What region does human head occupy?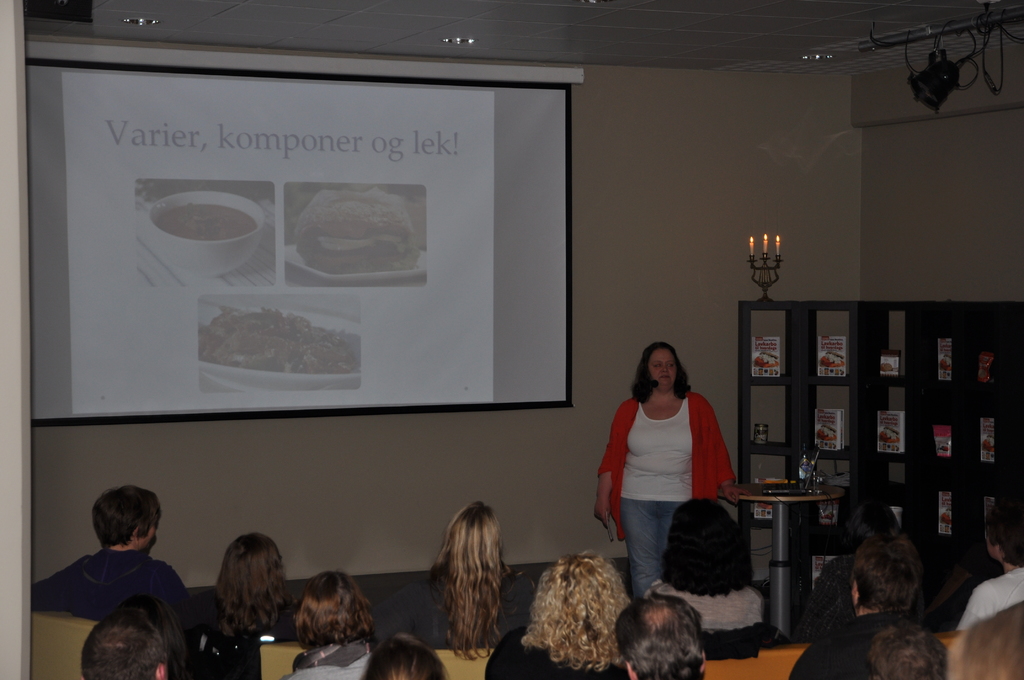
Rect(439, 501, 500, 578).
